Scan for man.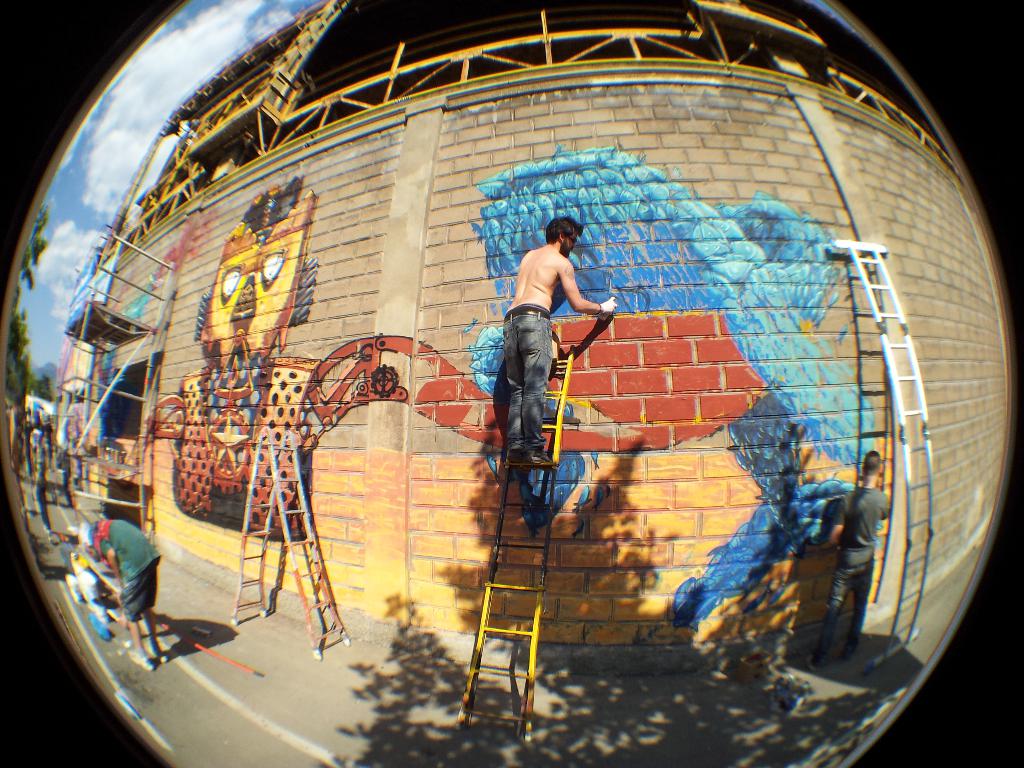
Scan result: left=499, top=200, right=608, bottom=454.
